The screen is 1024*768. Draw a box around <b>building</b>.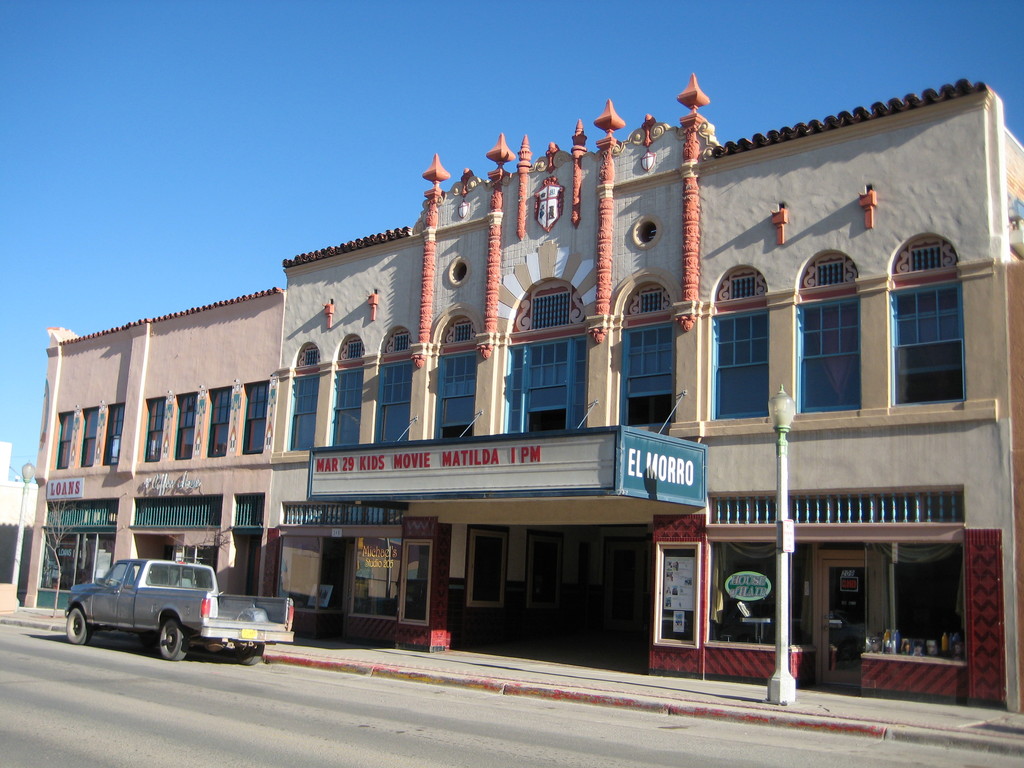
[0,441,42,613].
